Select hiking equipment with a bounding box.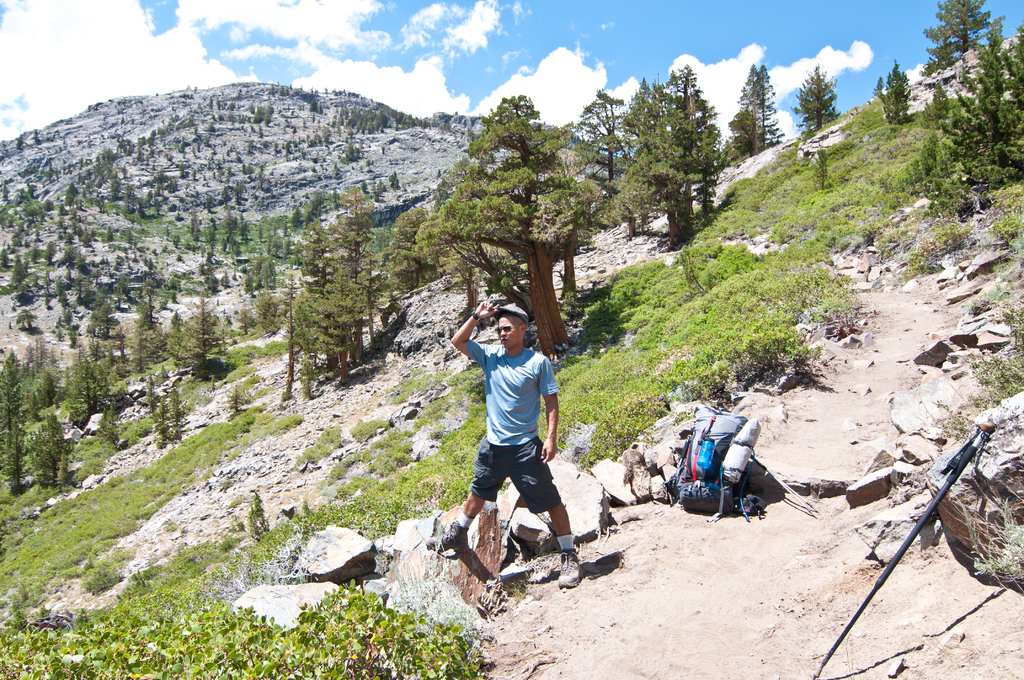
box=[810, 420, 1002, 677].
